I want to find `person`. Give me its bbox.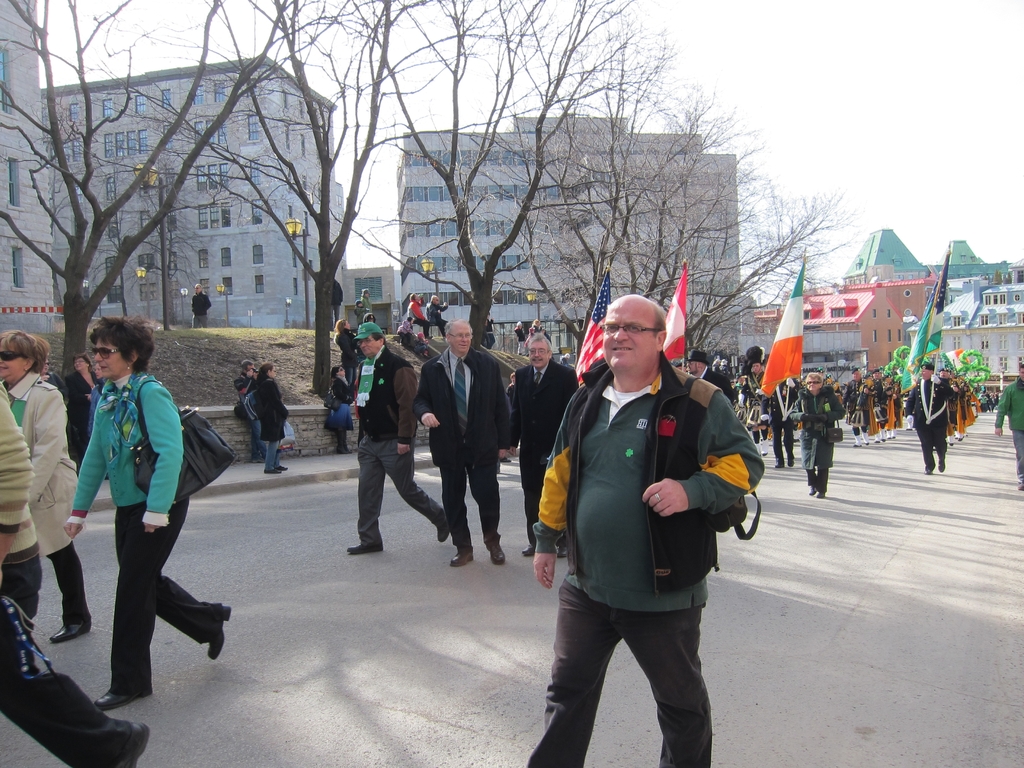
bbox=[513, 323, 529, 356].
